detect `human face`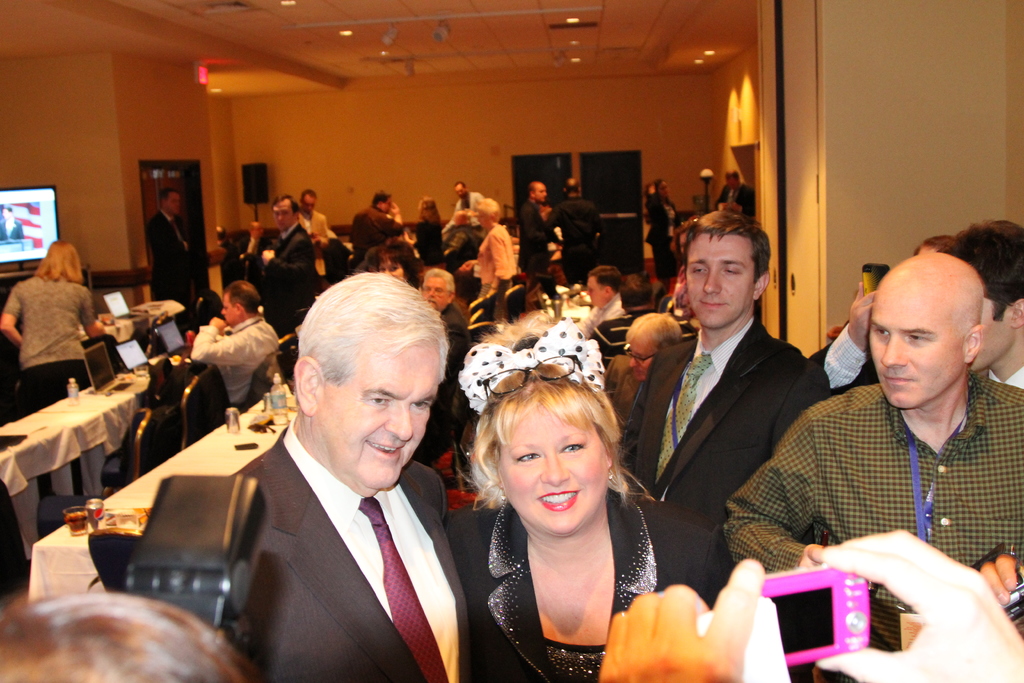
bbox(868, 293, 961, 403)
